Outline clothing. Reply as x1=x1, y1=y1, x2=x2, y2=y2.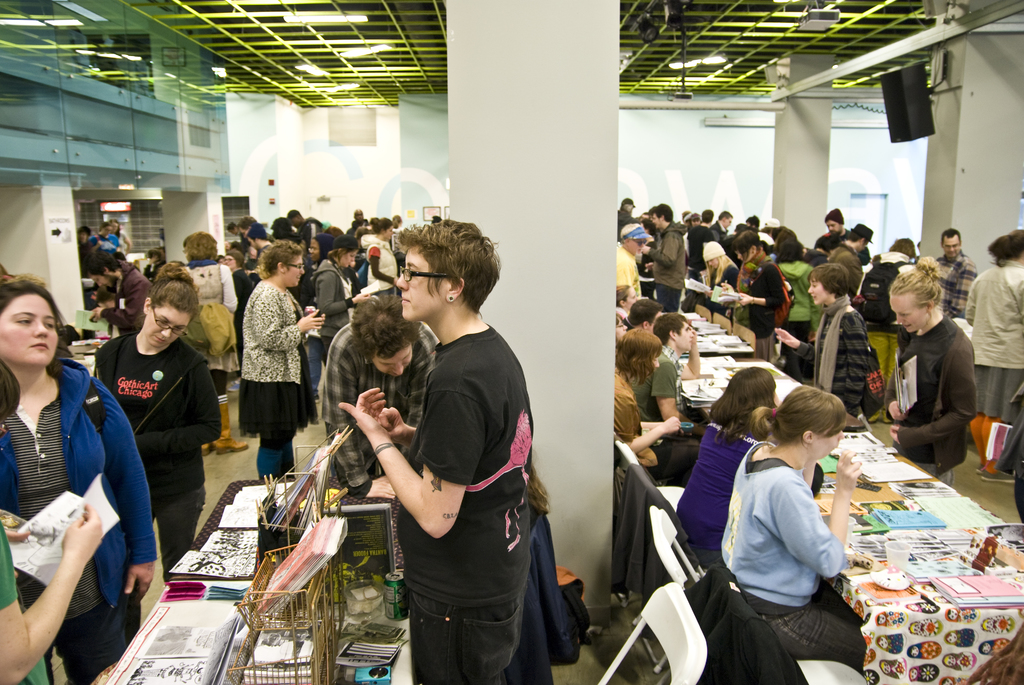
x1=0, y1=357, x2=162, y2=620.
